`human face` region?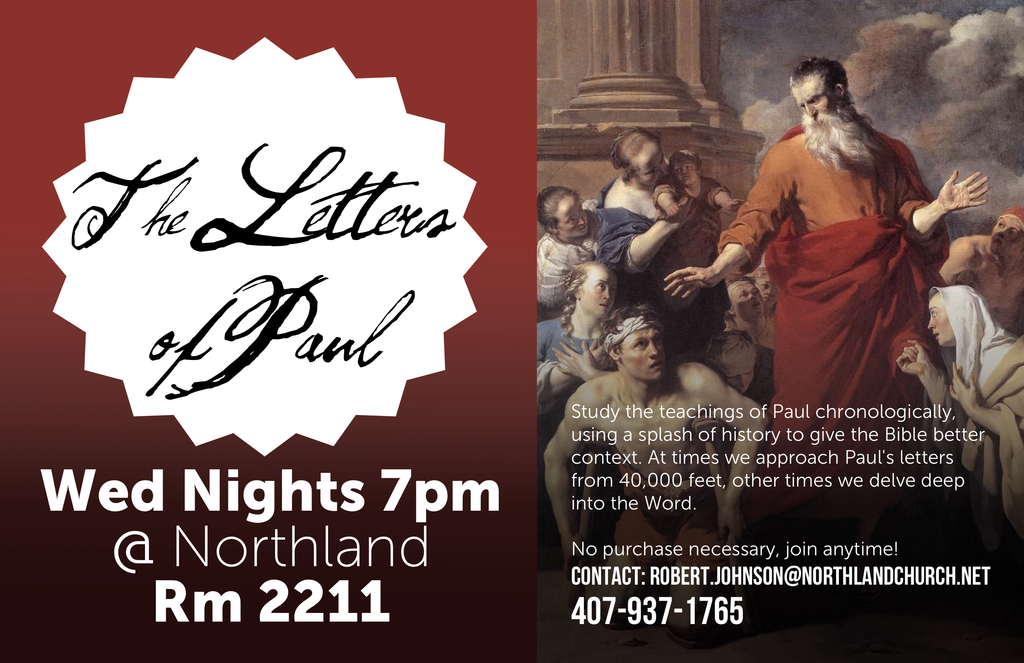
582 265 619 318
